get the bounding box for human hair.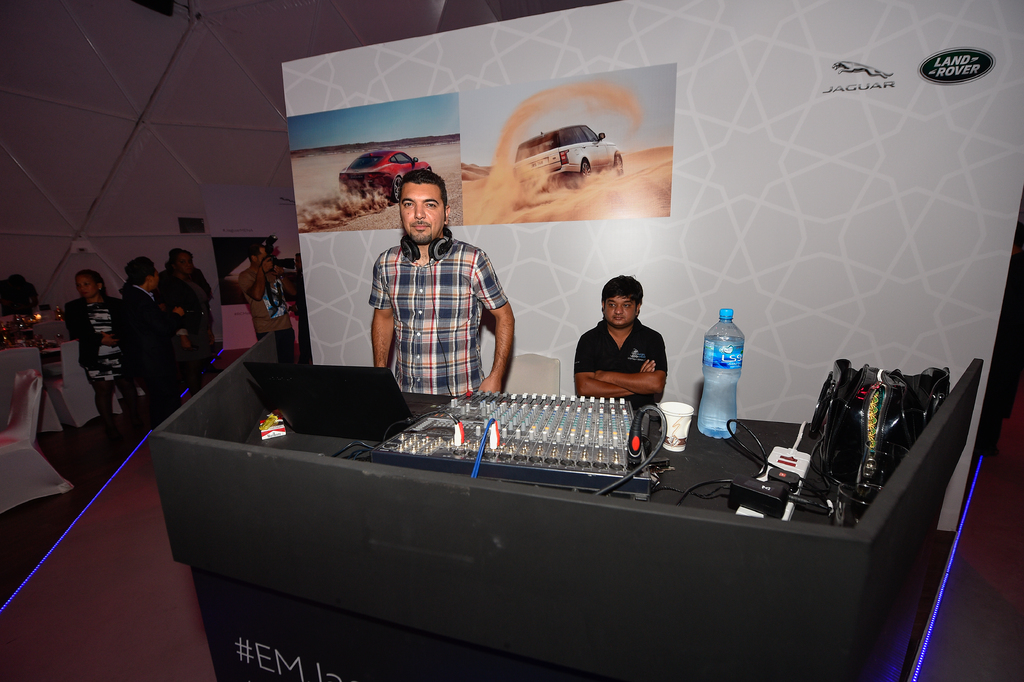
select_region(73, 269, 104, 290).
